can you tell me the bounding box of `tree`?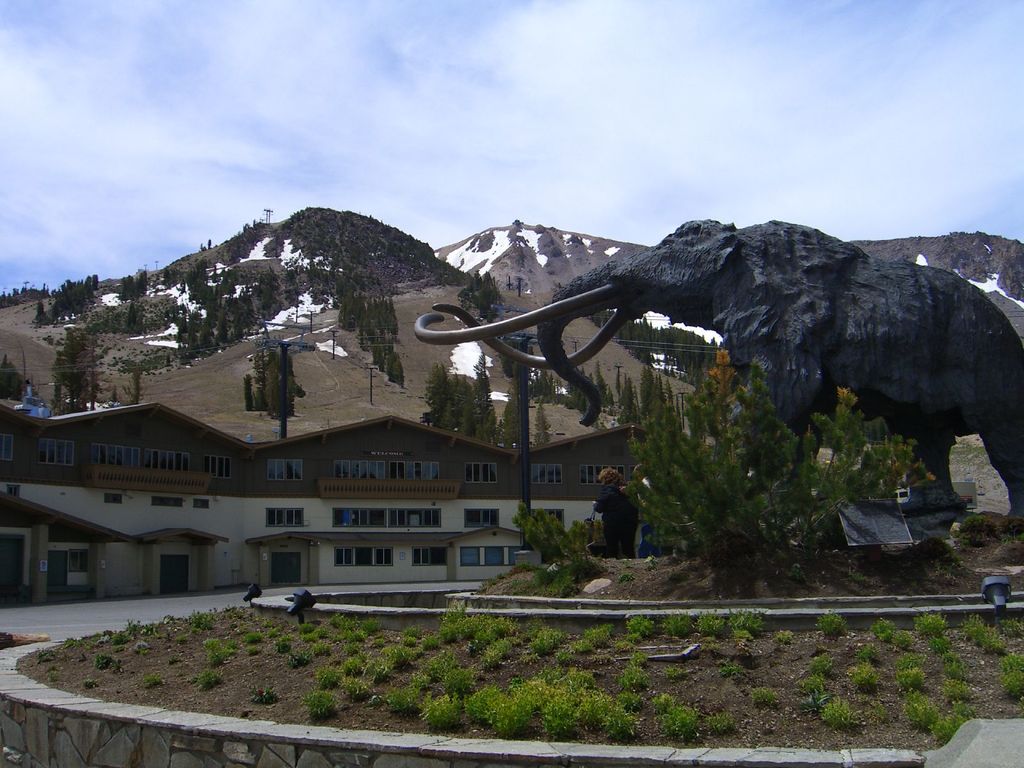
bbox=(442, 368, 459, 424).
